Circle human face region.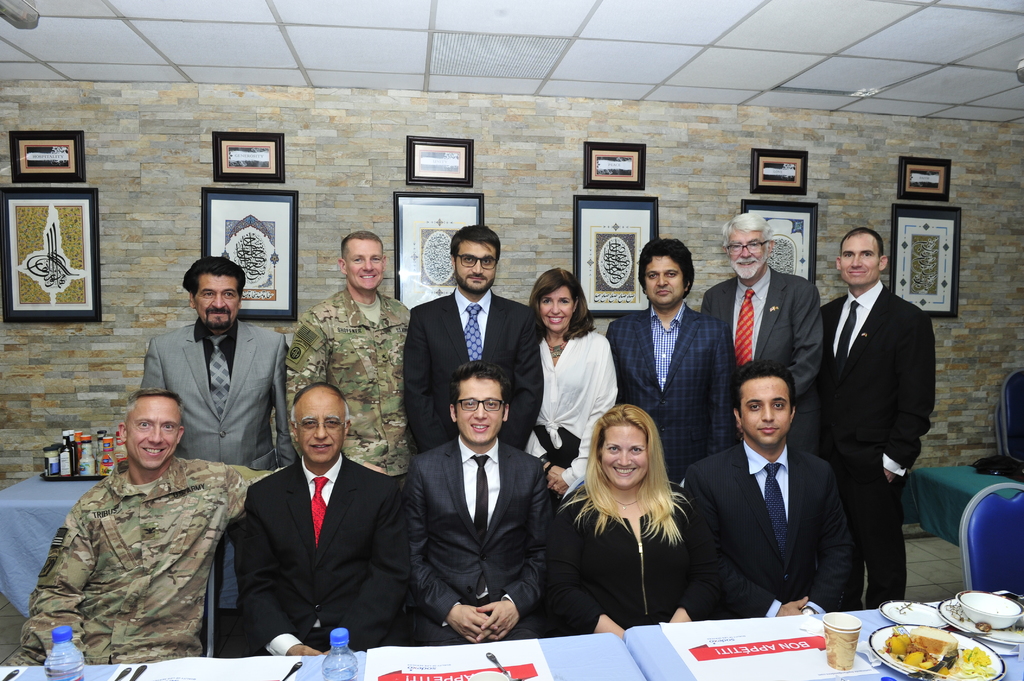
Region: {"left": 642, "top": 257, "right": 687, "bottom": 305}.
